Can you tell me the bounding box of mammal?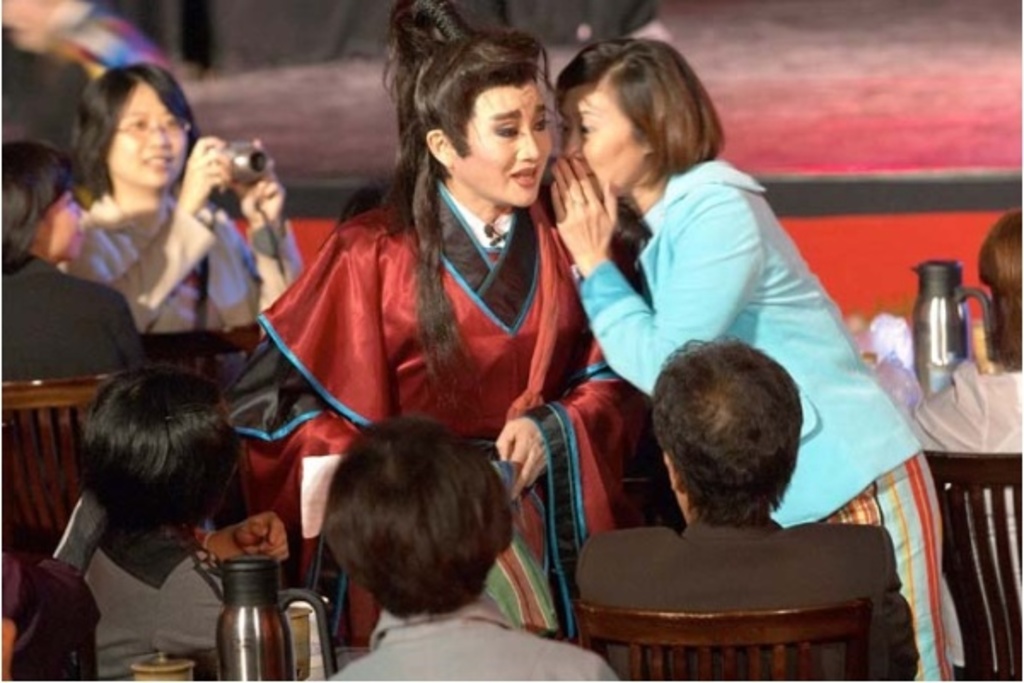
bbox=(246, 0, 638, 639).
